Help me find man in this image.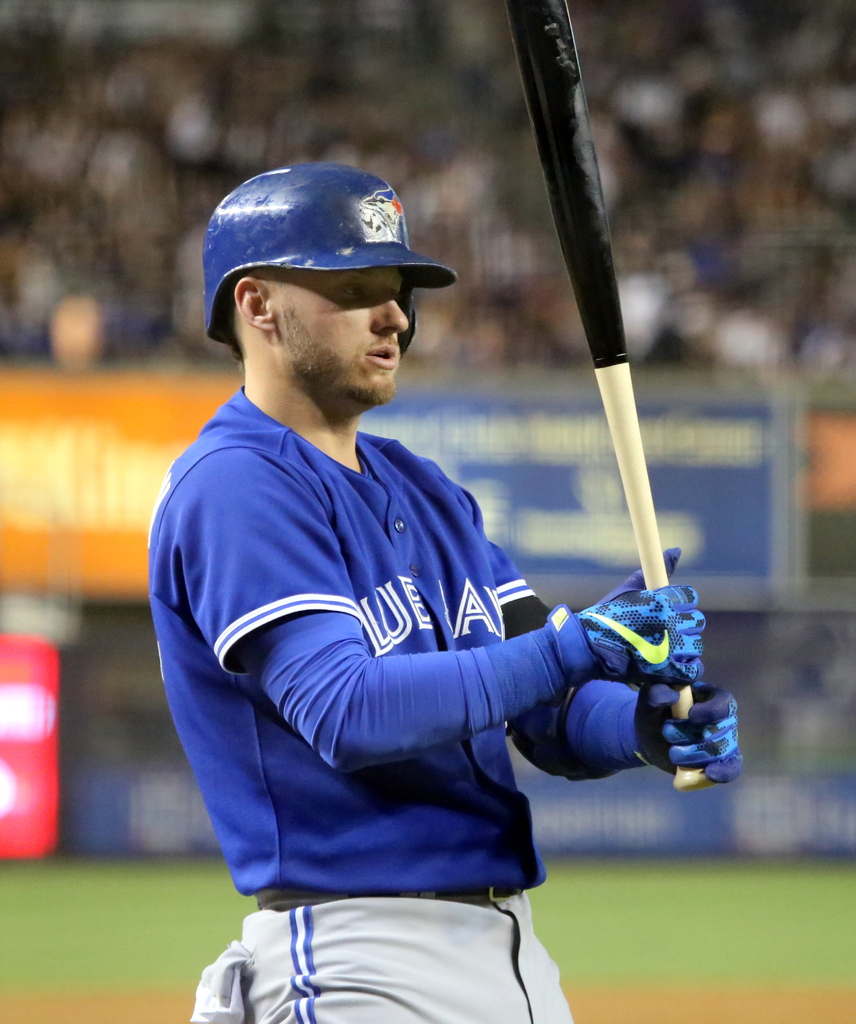
Found it: locate(129, 180, 689, 1012).
